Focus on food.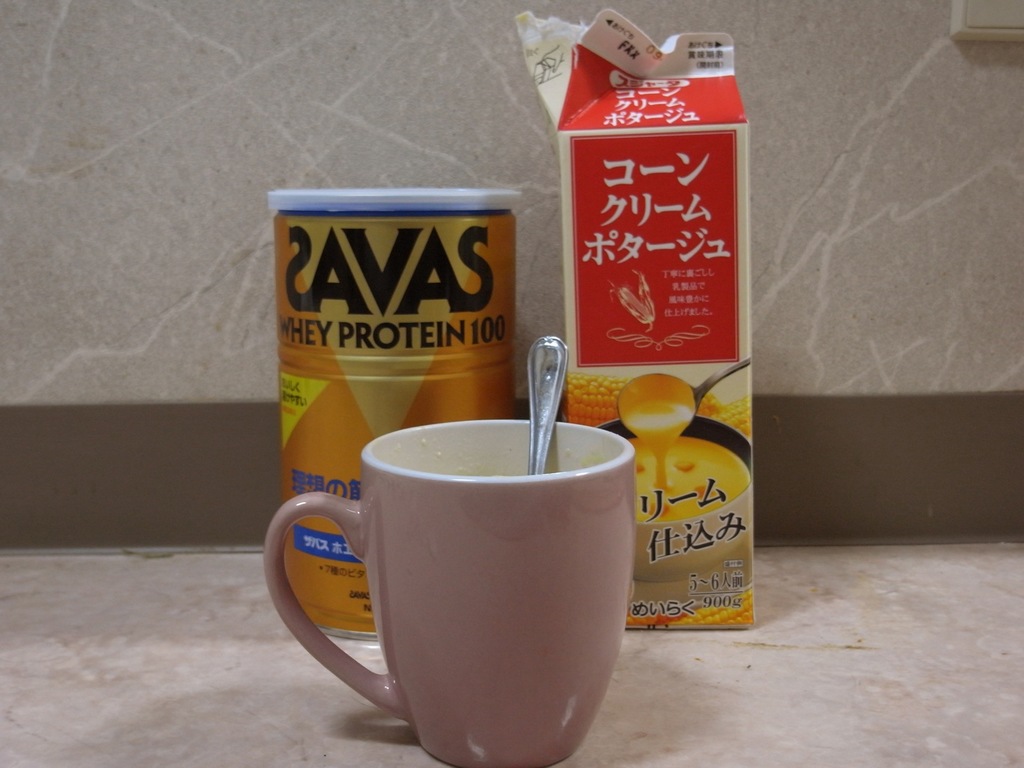
Focused at bbox=(714, 392, 753, 439).
